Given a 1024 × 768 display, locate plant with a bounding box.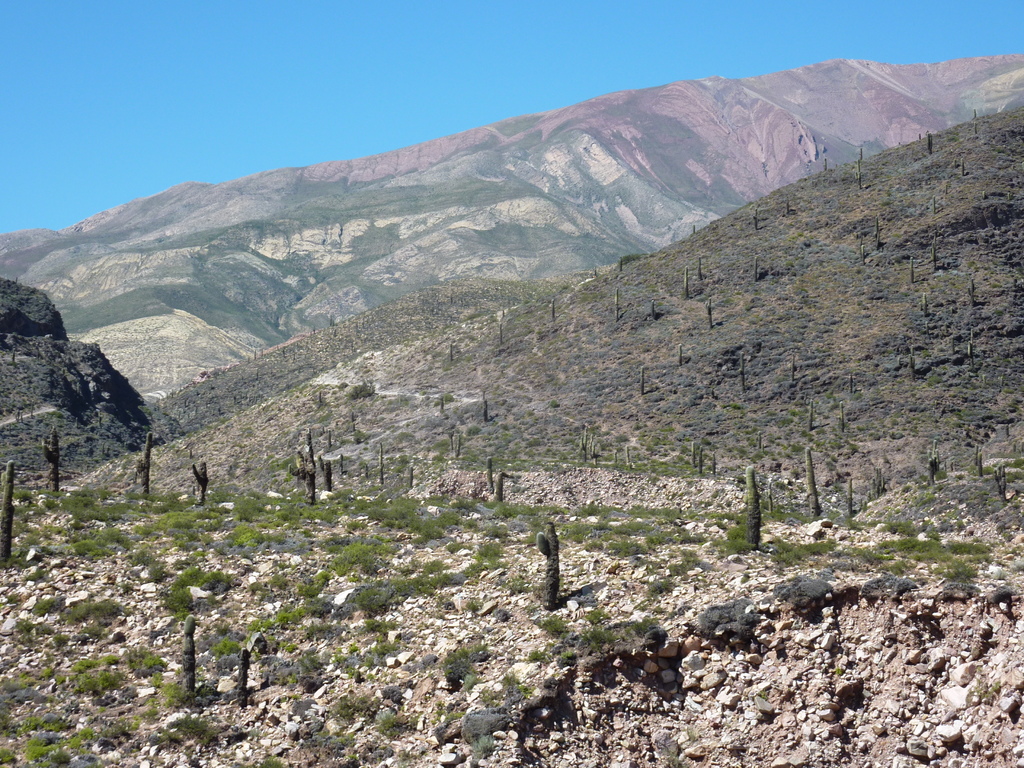
Located: 991,450,1023,496.
